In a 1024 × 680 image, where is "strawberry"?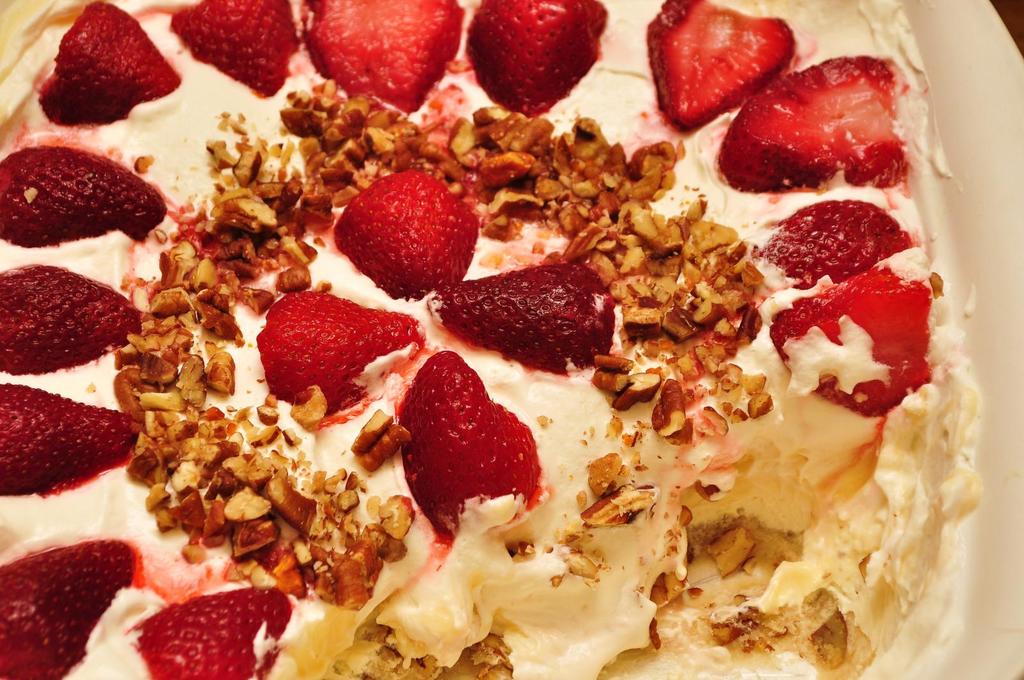
<region>717, 52, 937, 189</region>.
